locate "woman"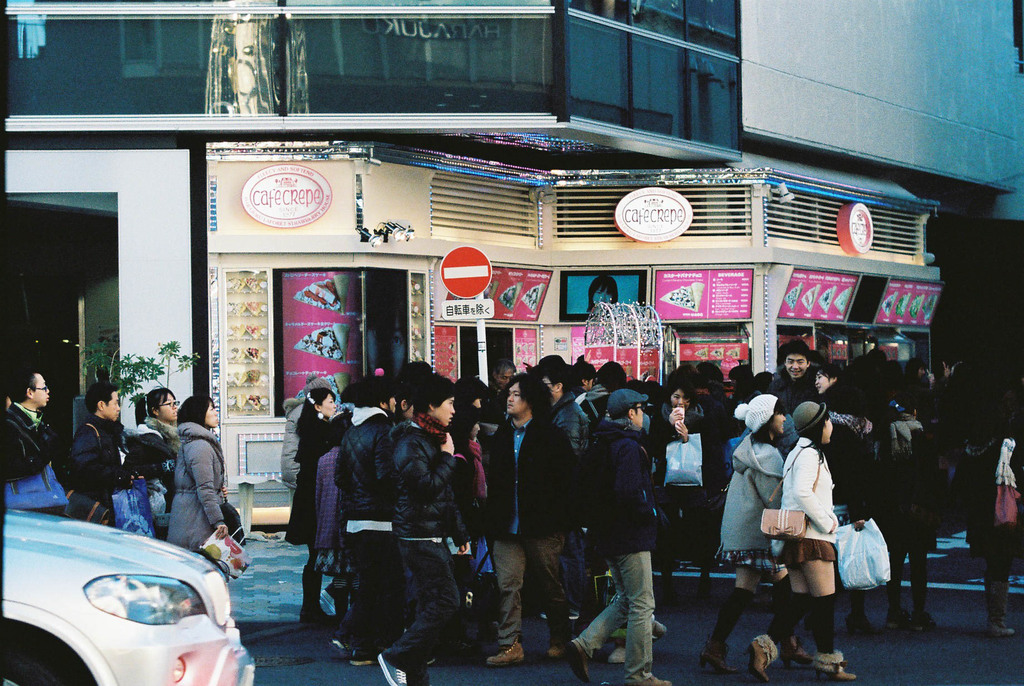
{"left": 122, "top": 388, "right": 178, "bottom": 485}
